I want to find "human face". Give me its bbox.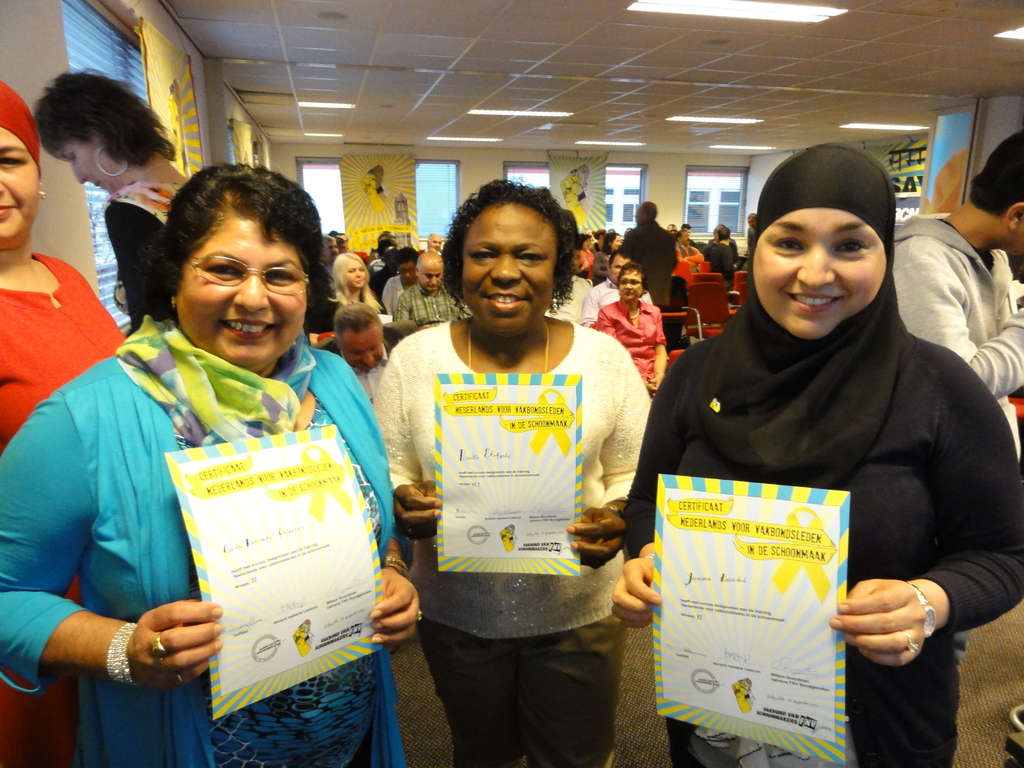
box=[751, 207, 886, 339].
